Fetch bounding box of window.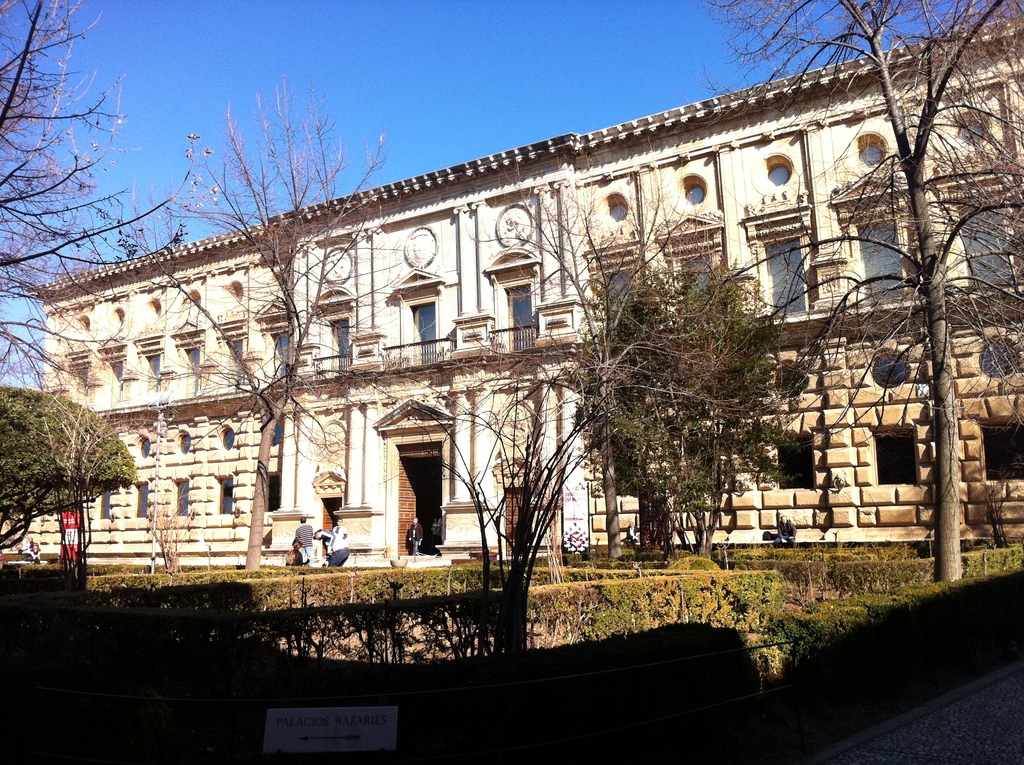
Bbox: select_region(173, 479, 189, 514).
